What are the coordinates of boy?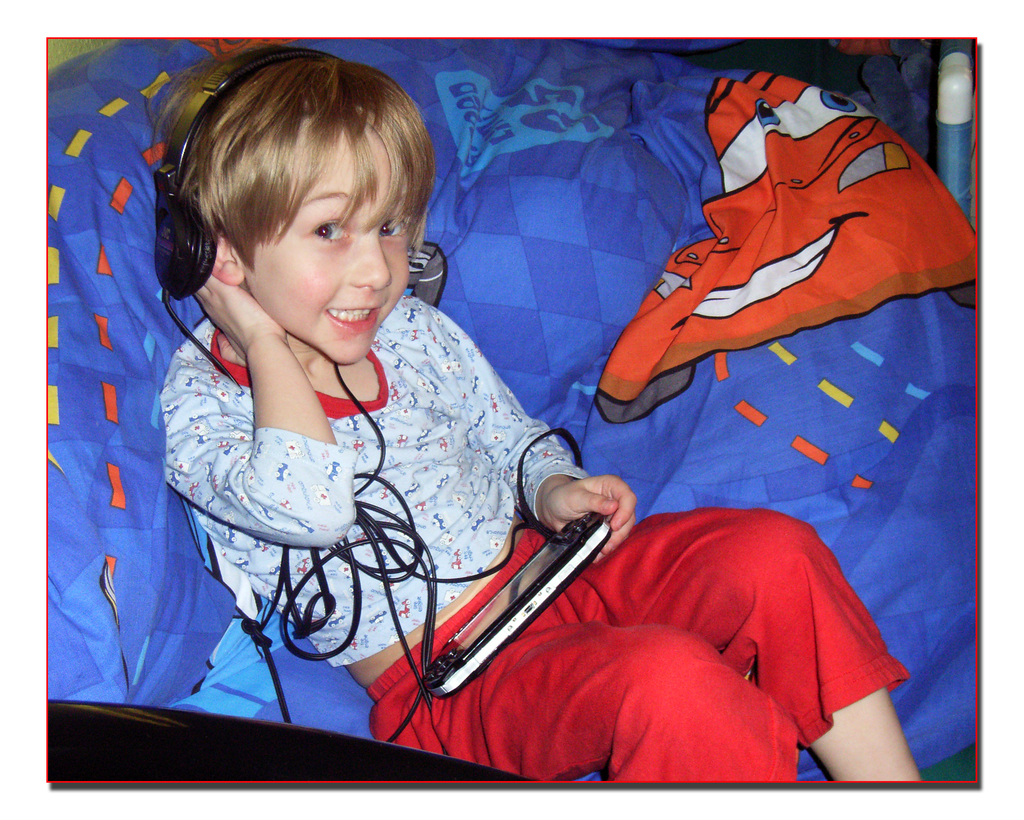
(155,39,922,804).
